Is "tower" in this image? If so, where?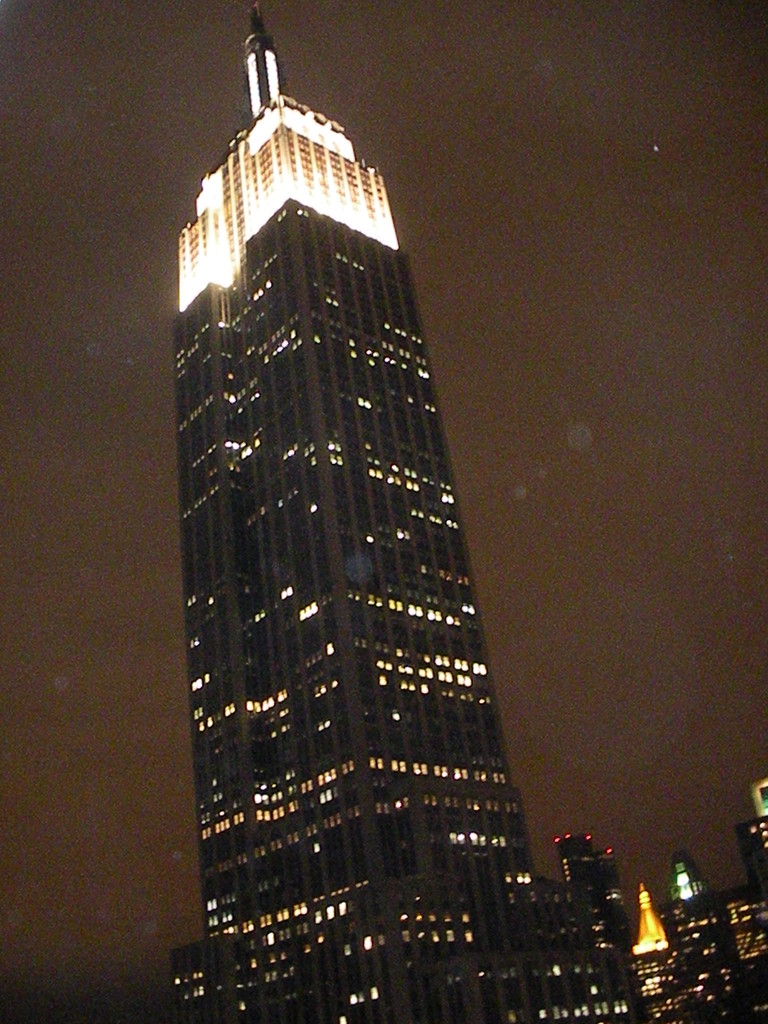
Yes, at crop(178, 7, 601, 1023).
